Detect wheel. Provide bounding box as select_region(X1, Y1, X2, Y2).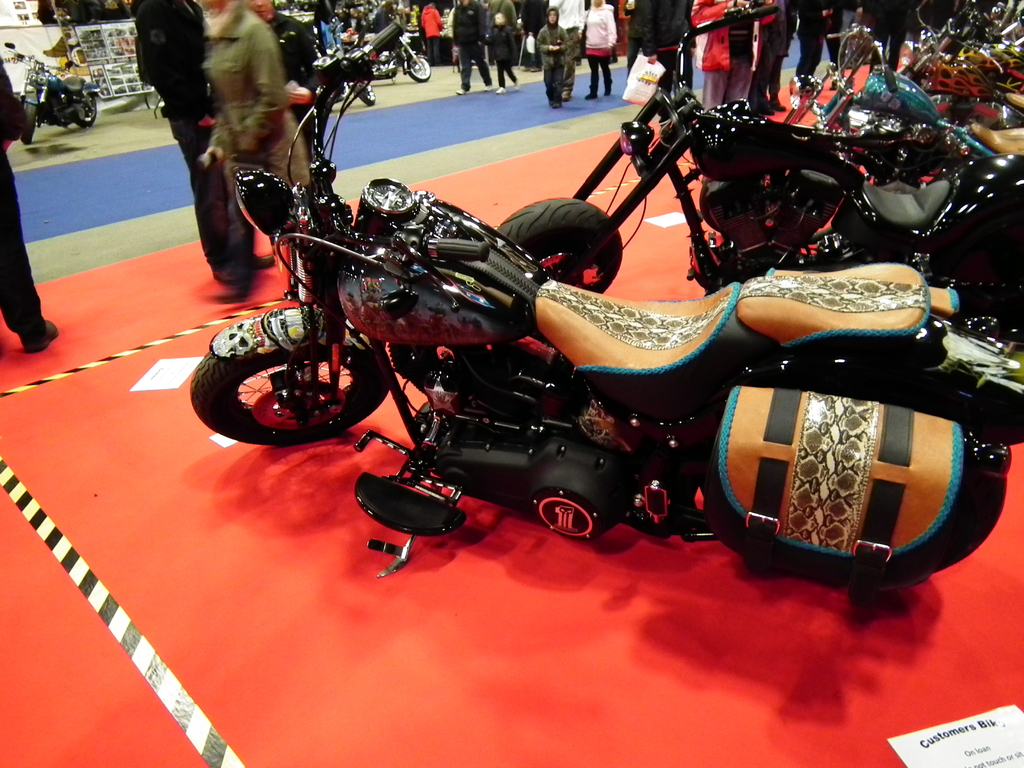
select_region(74, 93, 99, 127).
